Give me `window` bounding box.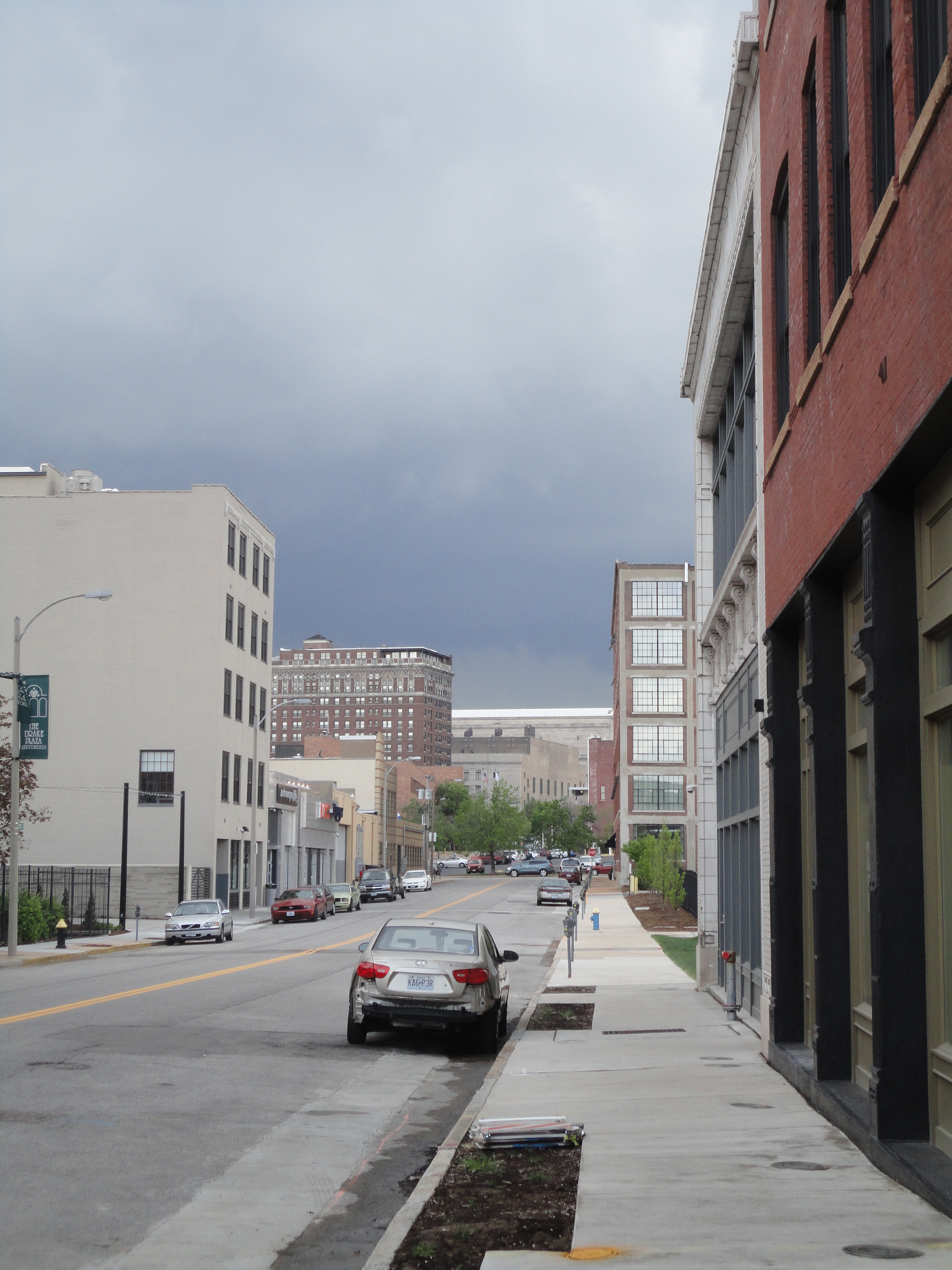
<region>264, 0, 279, 37</region>.
